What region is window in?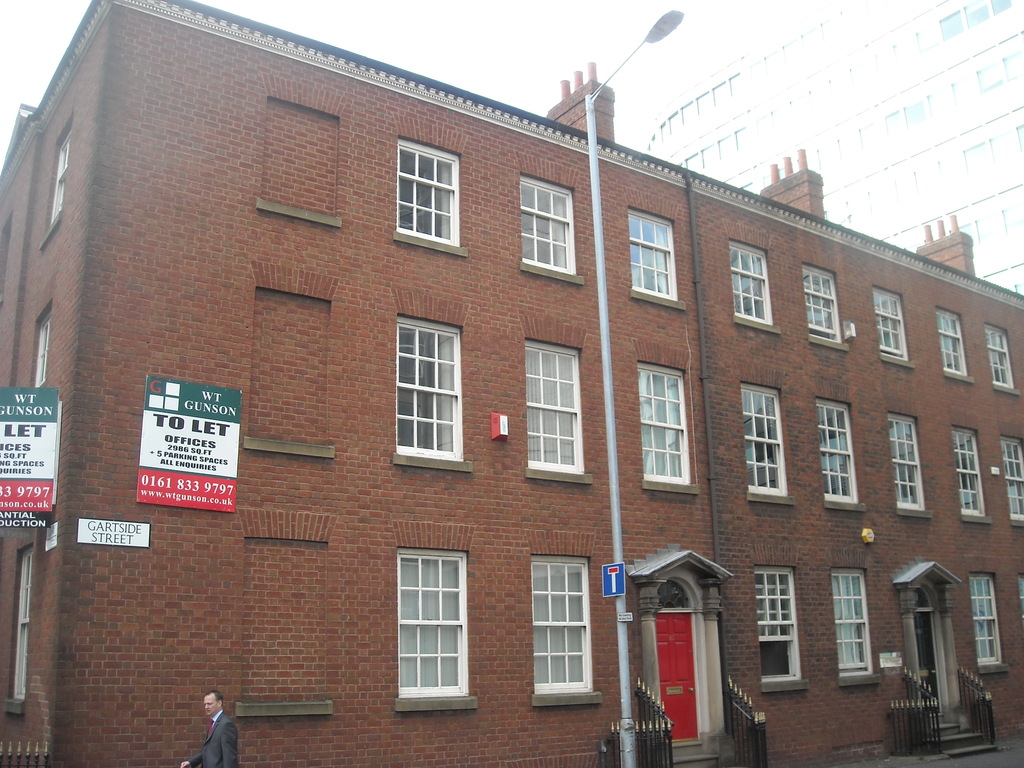
[728,241,772,316].
